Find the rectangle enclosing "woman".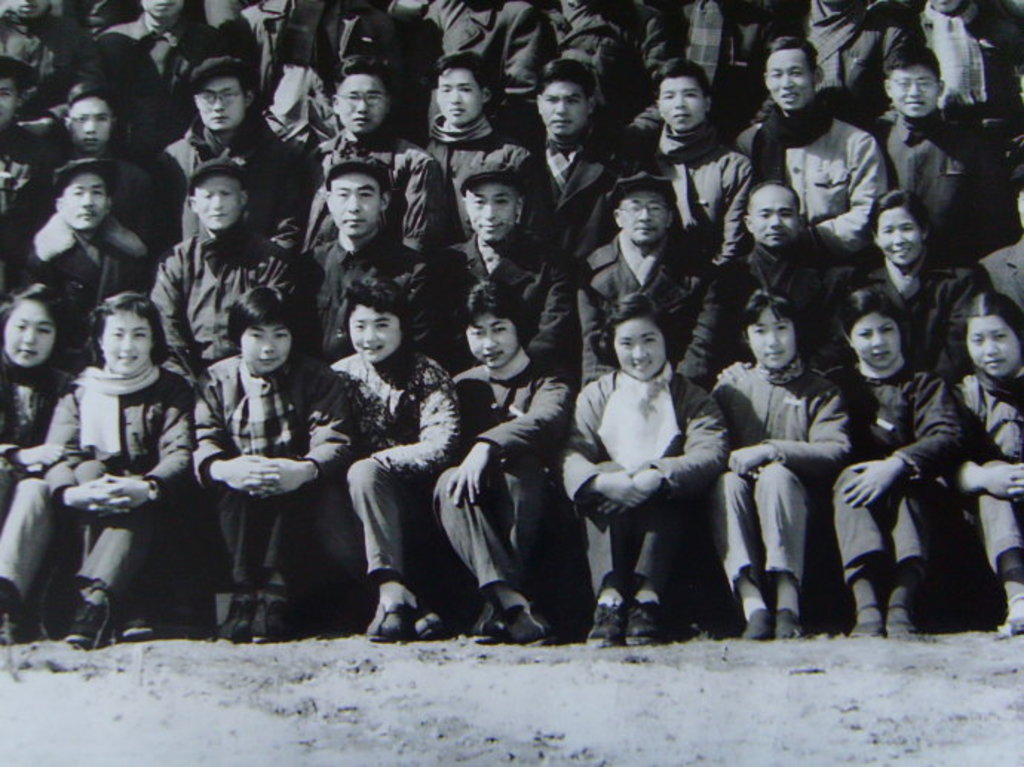
bbox=[0, 274, 74, 641].
